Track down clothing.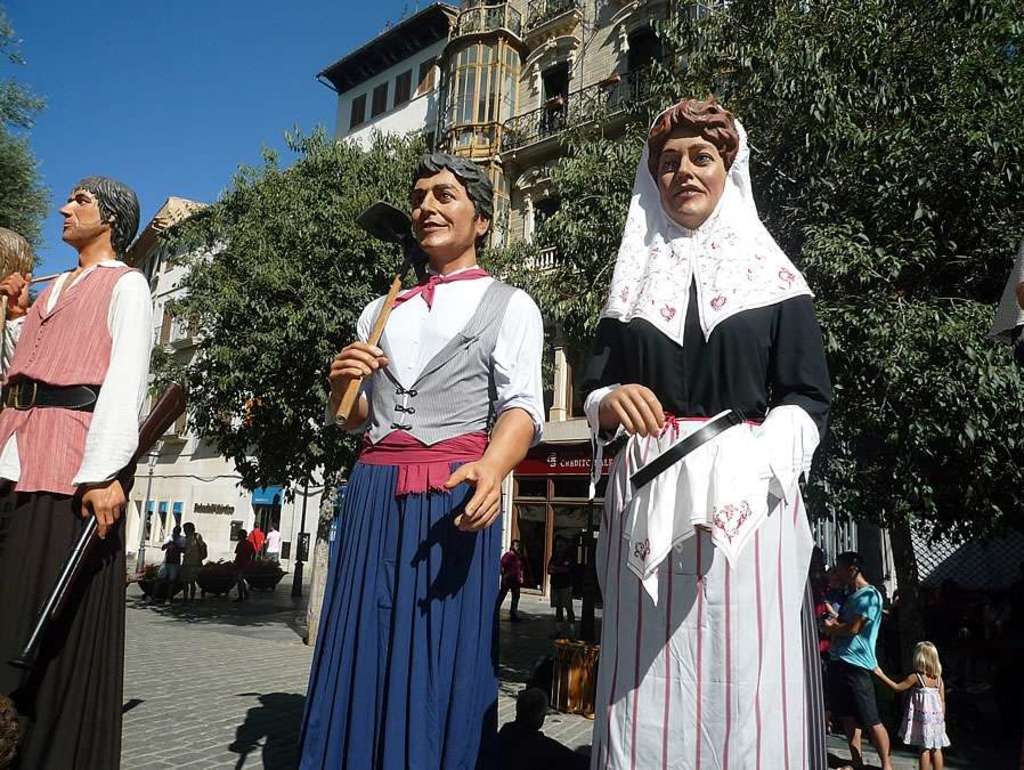
Tracked to 494:560:530:624.
